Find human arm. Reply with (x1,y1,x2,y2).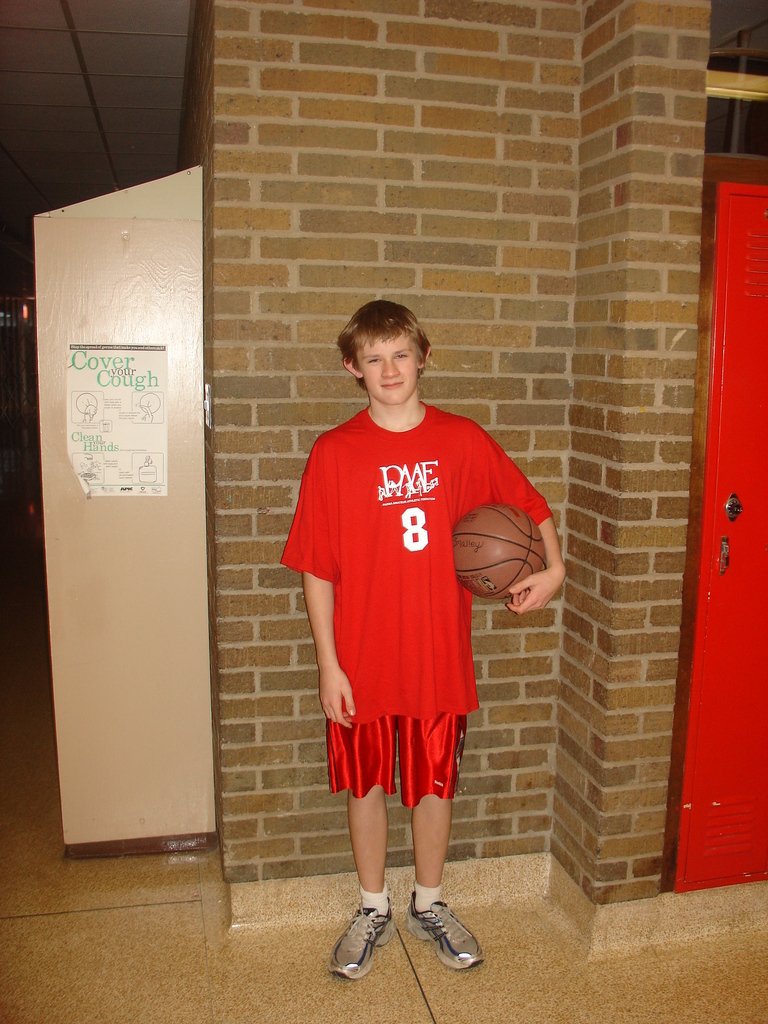
(303,440,352,729).
